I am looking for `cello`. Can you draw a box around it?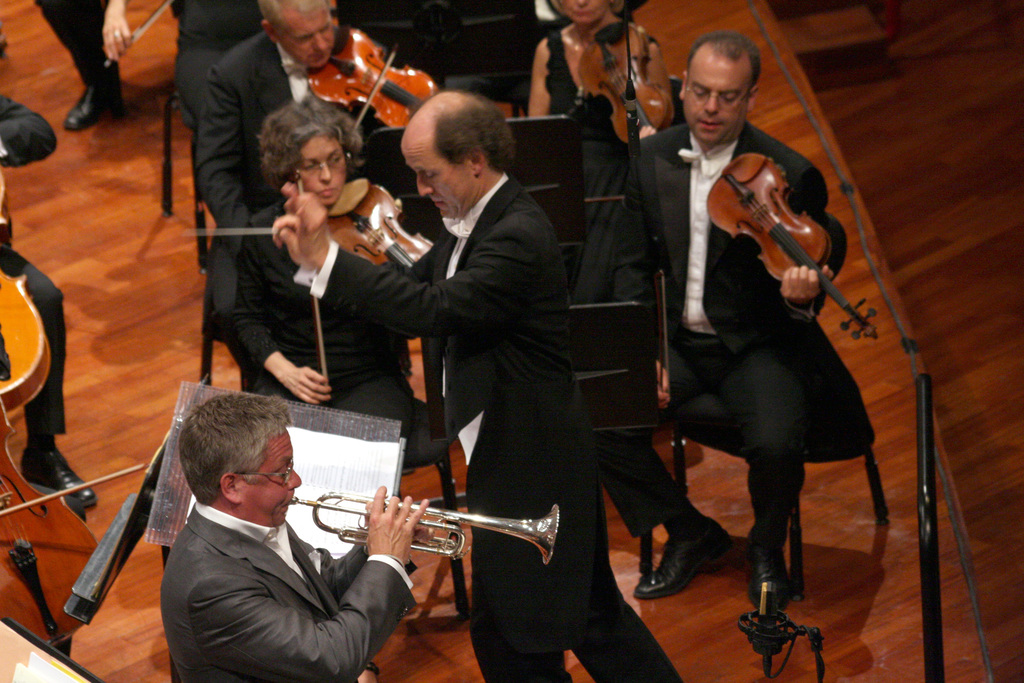
Sure, the bounding box is (x1=311, y1=15, x2=454, y2=131).
